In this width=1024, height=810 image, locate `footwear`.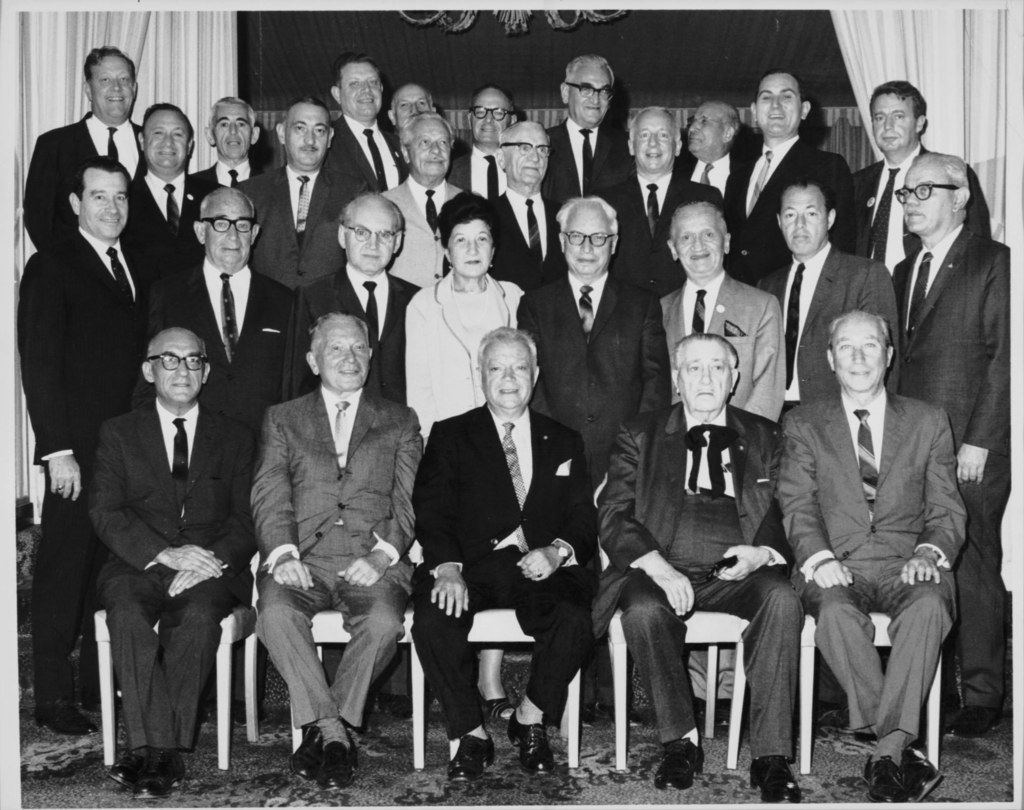
Bounding box: left=657, top=734, right=707, bottom=788.
